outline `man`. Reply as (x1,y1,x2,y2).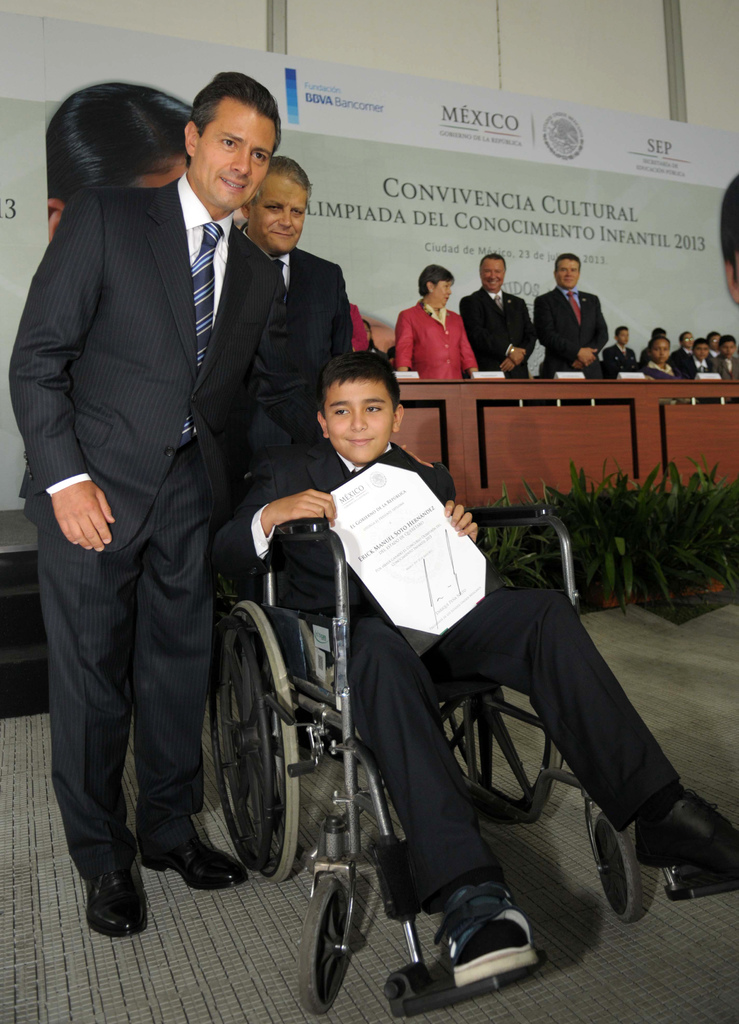
(225,349,733,1006).
